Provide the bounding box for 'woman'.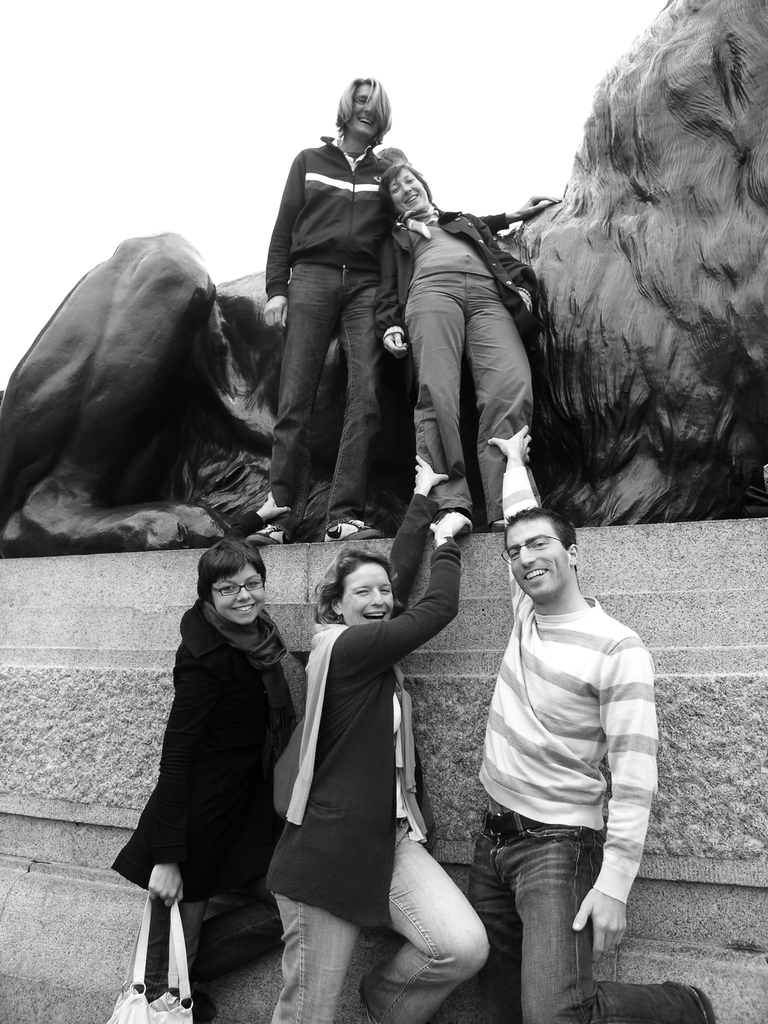
region(256, 498, 467, 1023).
